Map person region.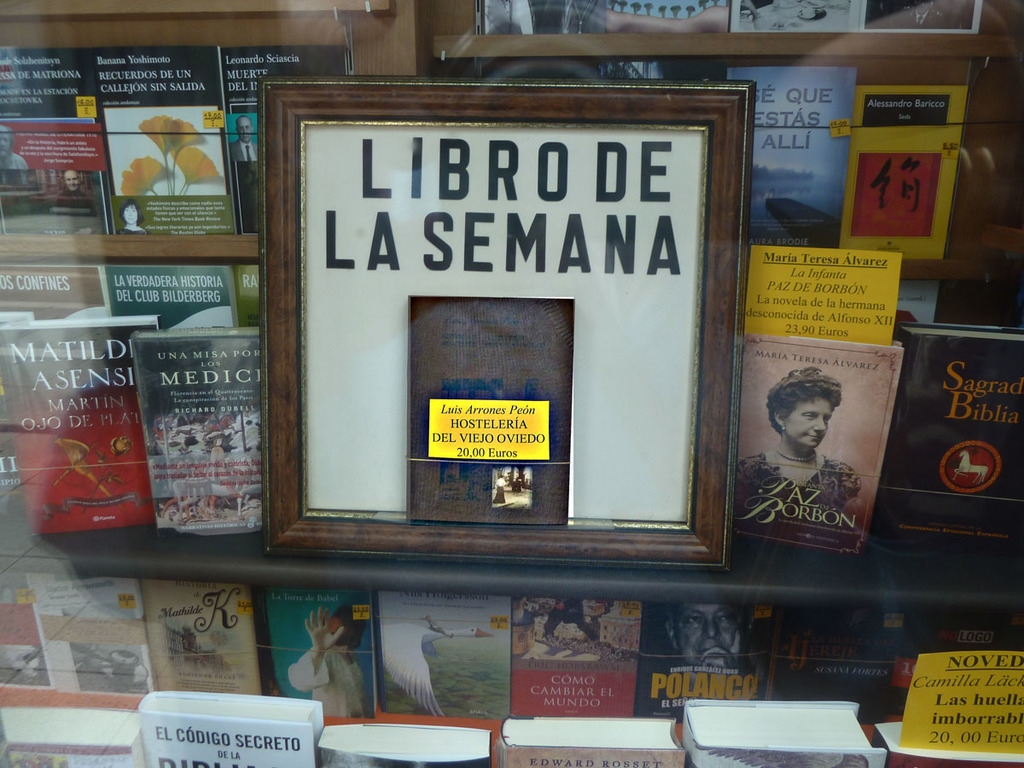
Mapped to {"left": 736, "top": 366, "right": 862, "bottom": 508}.
